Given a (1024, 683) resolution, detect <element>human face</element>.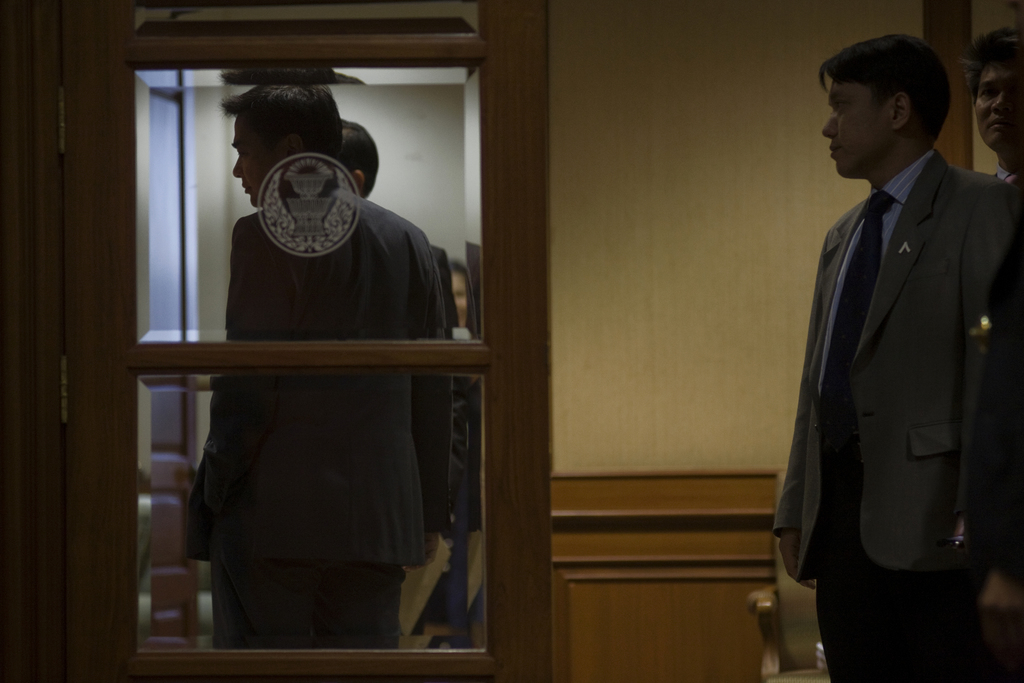
locate(823, 78, 892, 178).
